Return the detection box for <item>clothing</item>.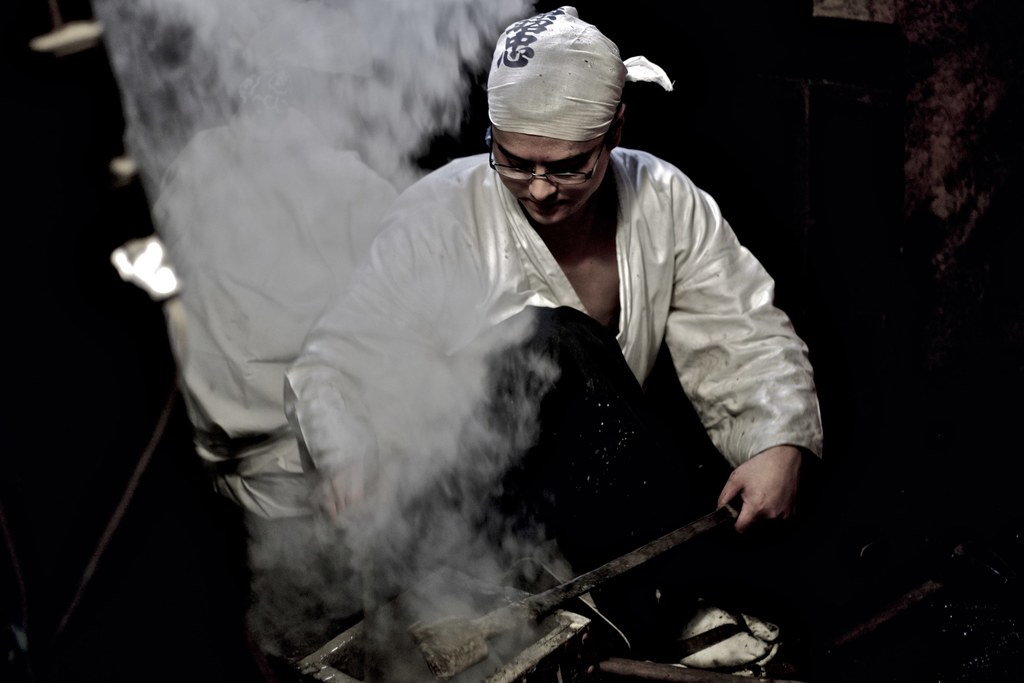
x1=280 y1=152 x2=826 y2=682.
